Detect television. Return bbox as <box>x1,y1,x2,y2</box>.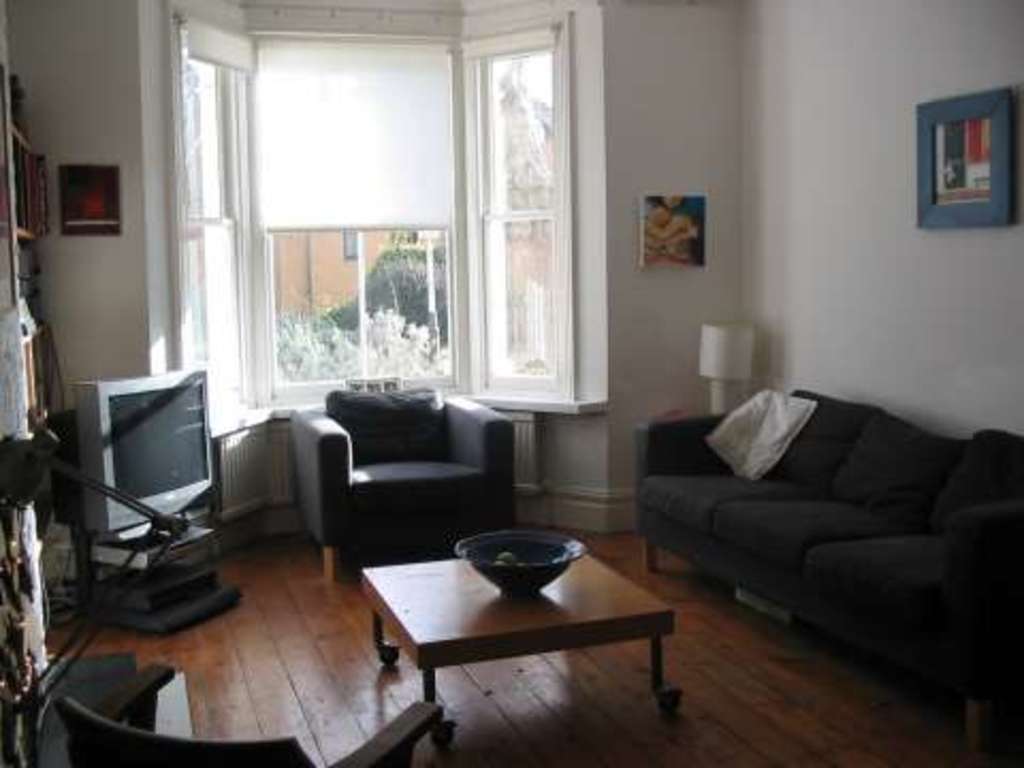
<box>75,369,226,533</box>.
